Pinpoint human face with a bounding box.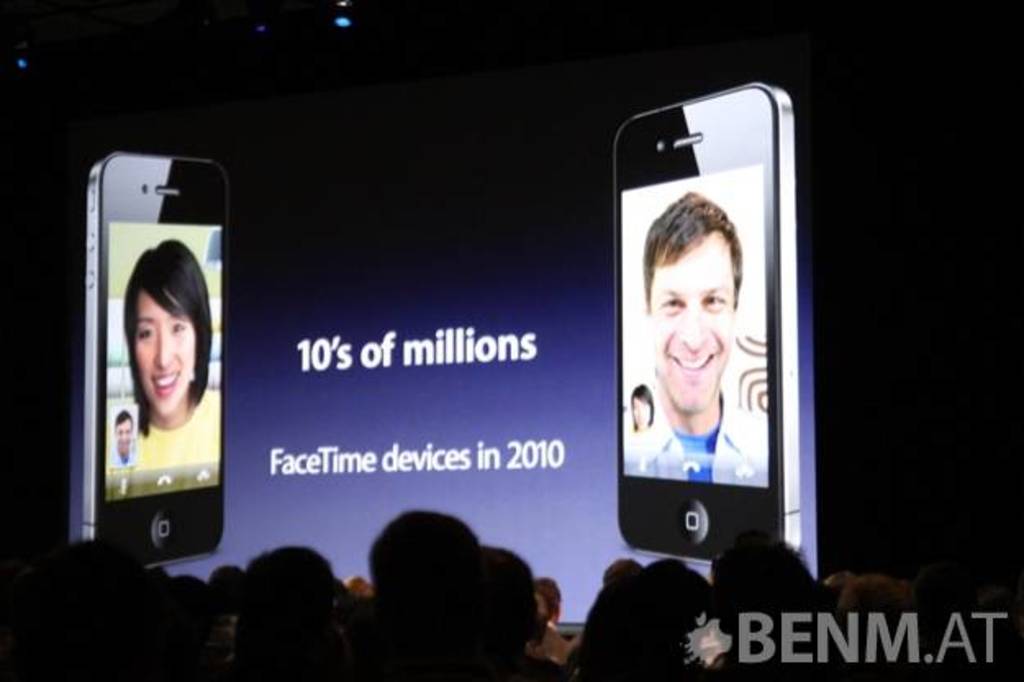
BBox(115, 416, 133, 452).
